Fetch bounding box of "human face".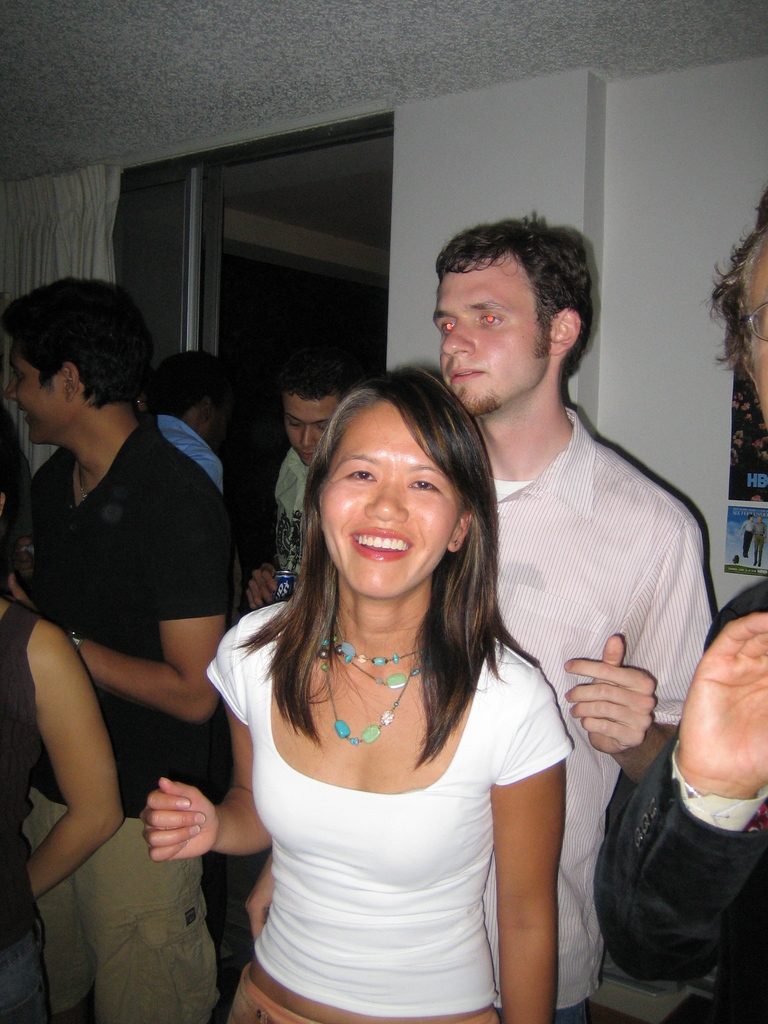
Bbox: l=321, t=406, r=460, b=597.
